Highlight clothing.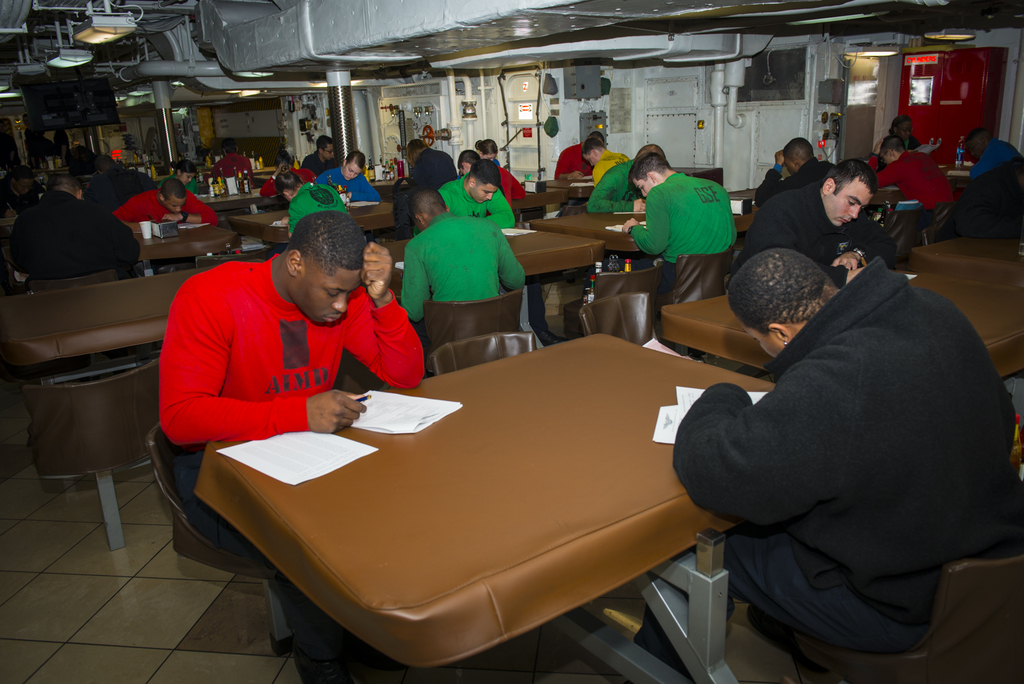
Highlighted region: [left=115, top=190, right=212, bottom=222].
